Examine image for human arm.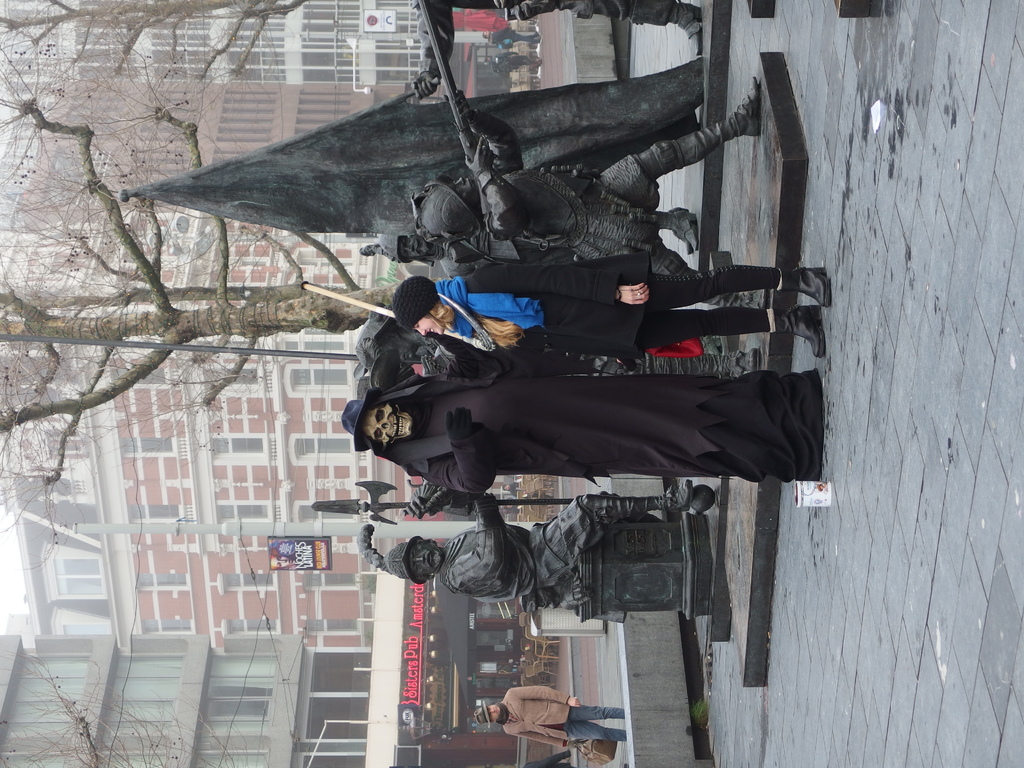
Examination result: <box>399,490,442,518</box>.
